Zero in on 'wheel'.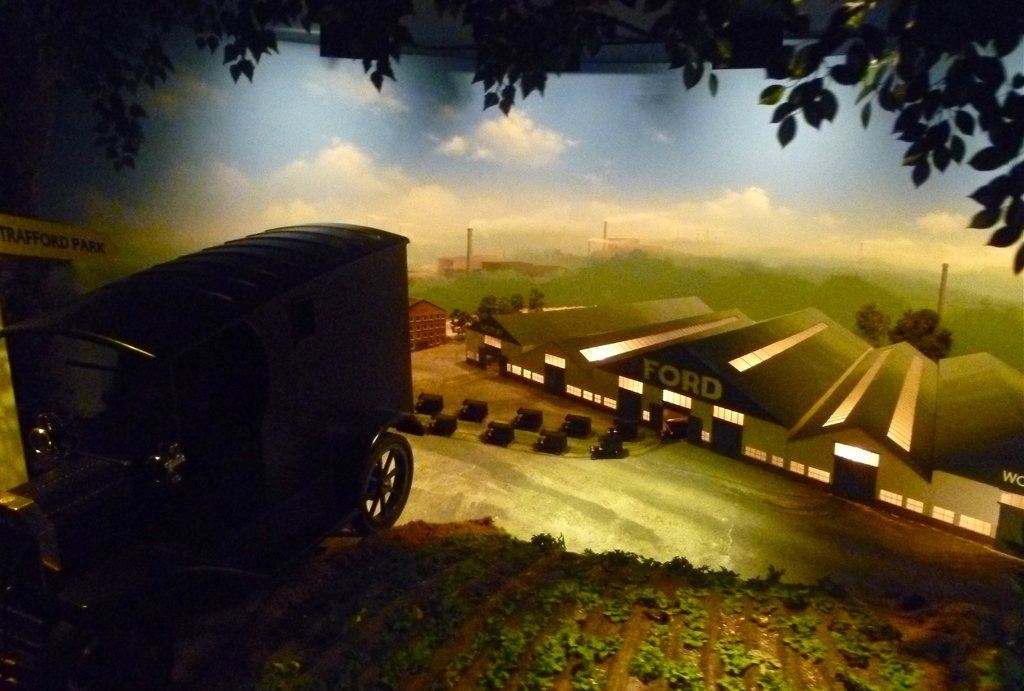
Zeroed in: (x1=335, y1=430, x2=415, y2=537).
